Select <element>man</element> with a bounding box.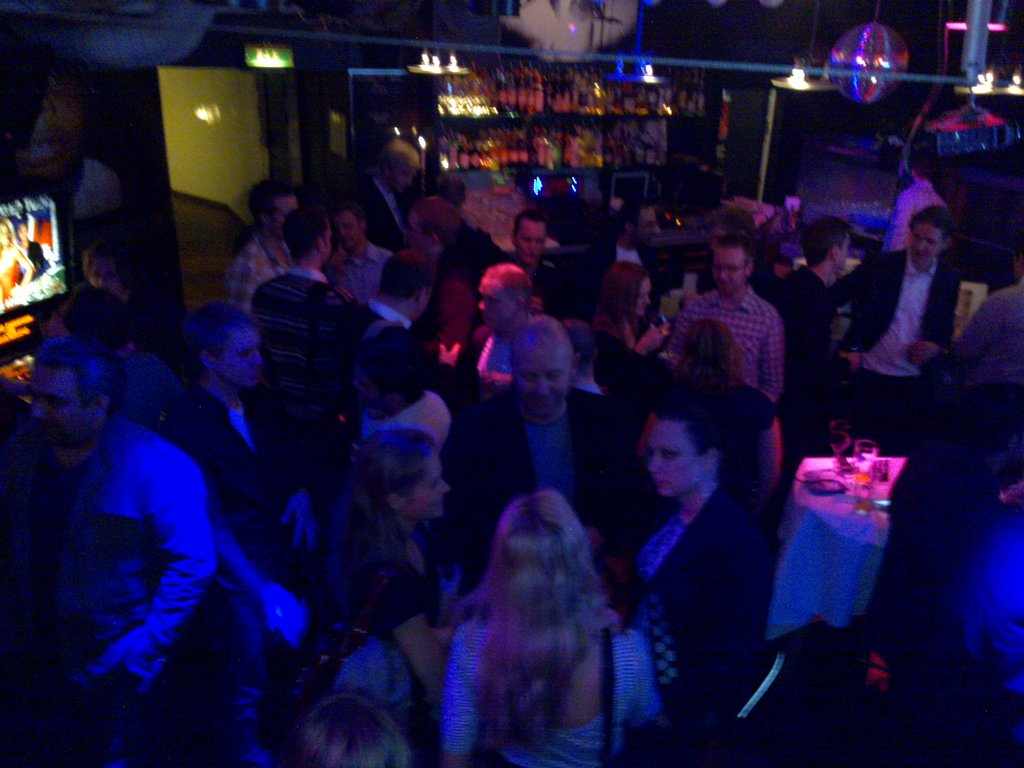
<region>225, 178, 294, 312</region>.
